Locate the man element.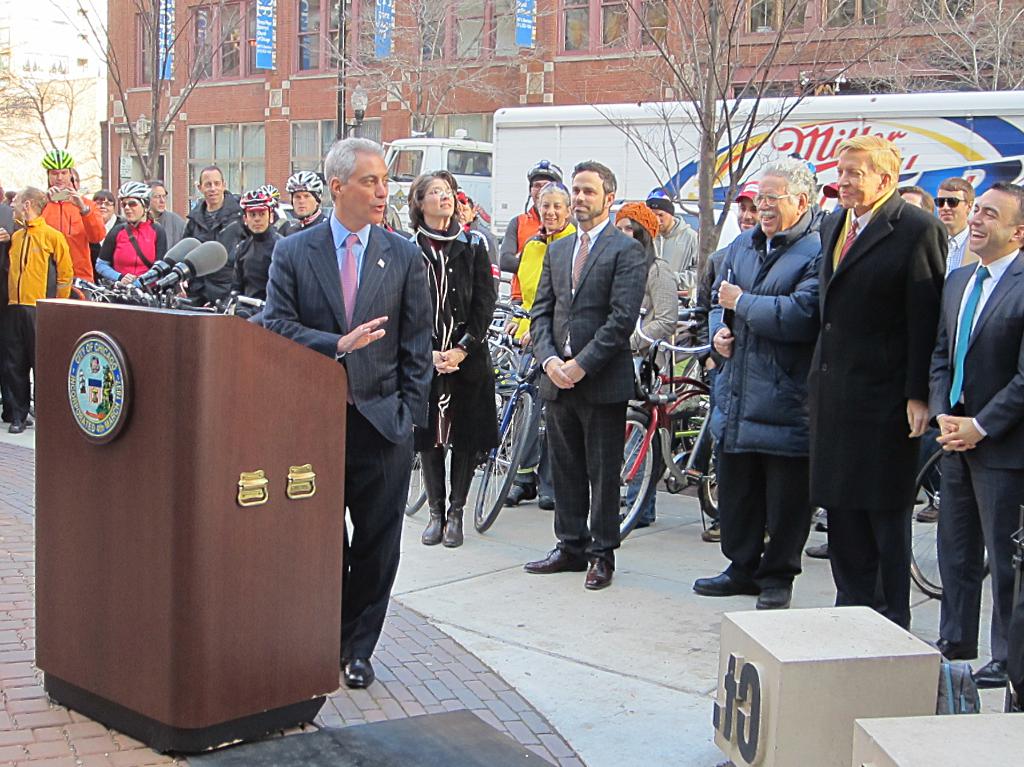
Element bbox: [493,163,581,300].
